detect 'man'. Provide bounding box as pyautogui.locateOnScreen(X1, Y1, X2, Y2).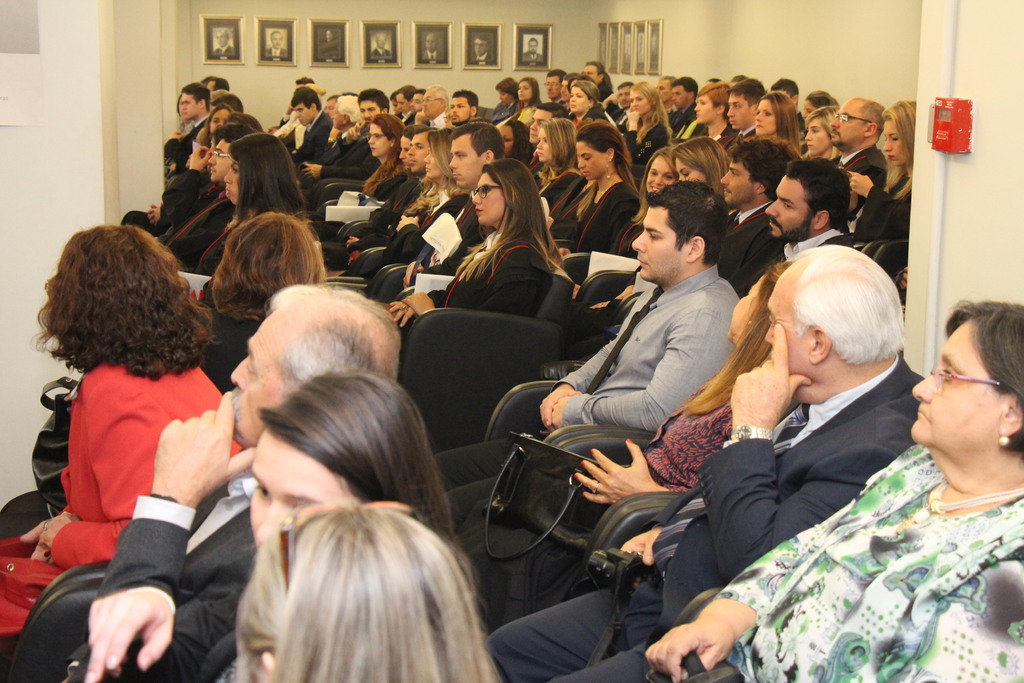
pyautogui.locateOnScreen(712, 78, 762, 155).
